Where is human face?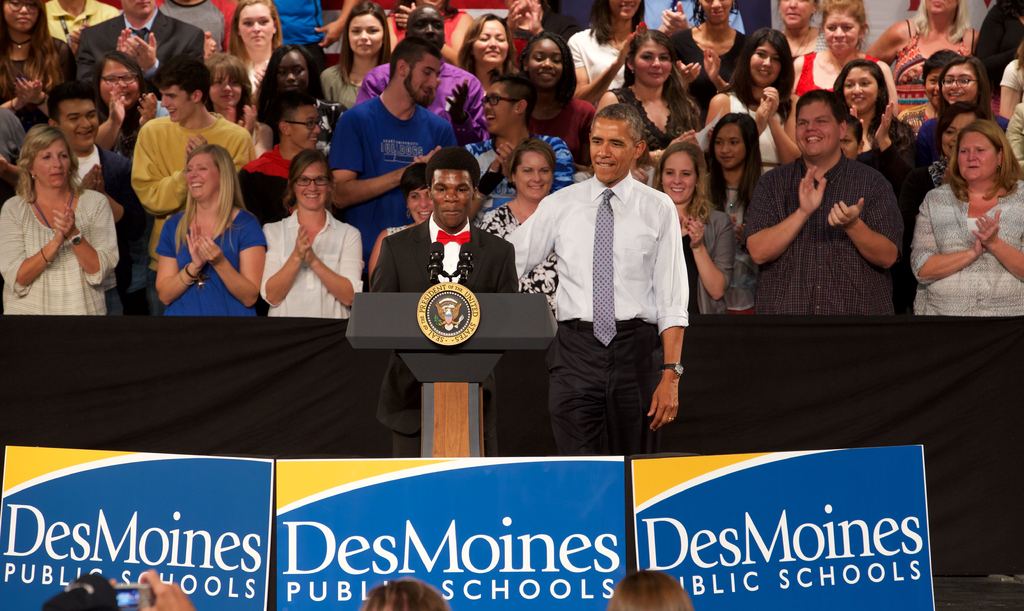
{"x1": 275, "y1": 53, "x2": 309, "y2": 90}.
